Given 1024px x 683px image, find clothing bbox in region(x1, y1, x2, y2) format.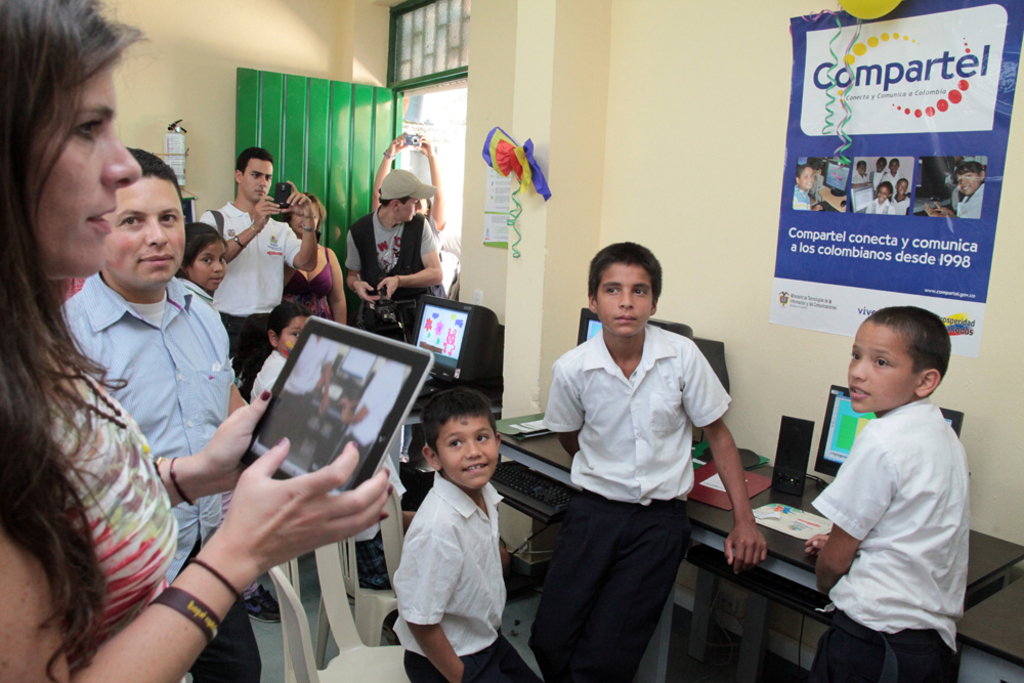
region(534, 321, 730, 682).
